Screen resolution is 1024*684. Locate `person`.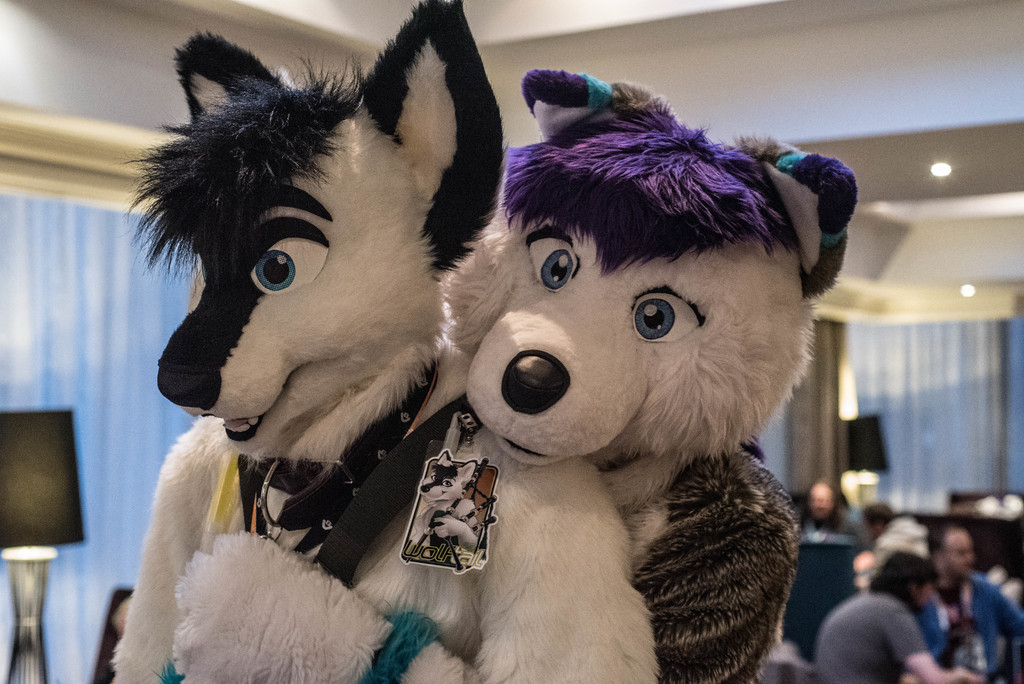
x1=850 y1=501 x2=929 y2=594.
